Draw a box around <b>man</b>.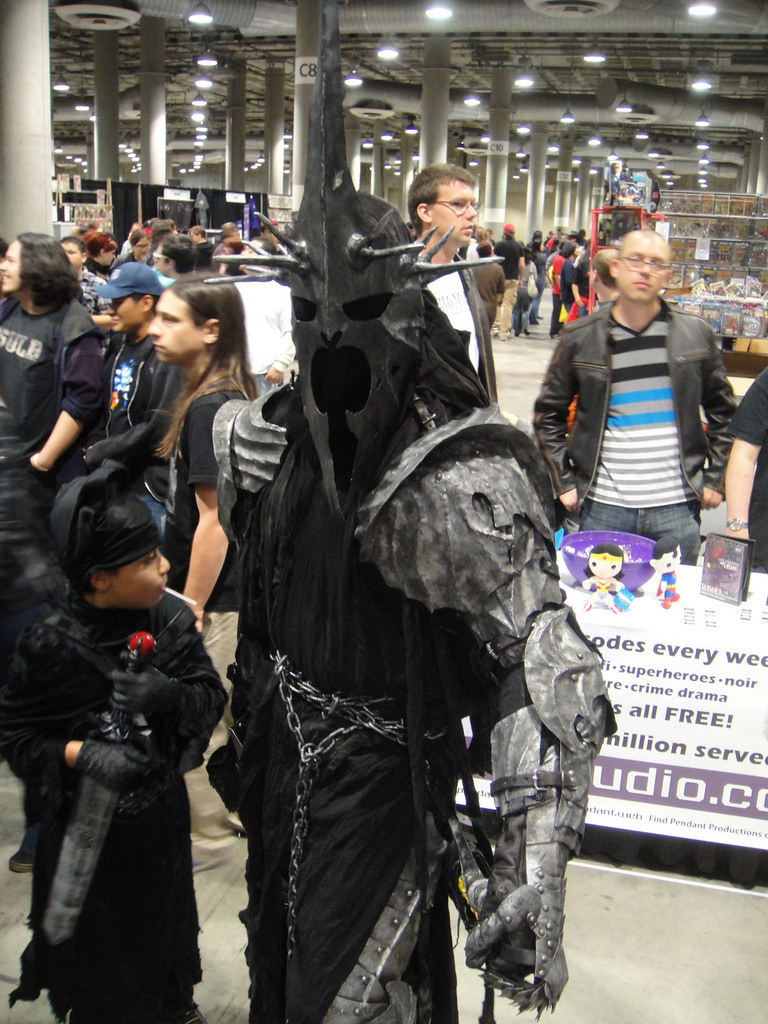
(390,154,504,399).
